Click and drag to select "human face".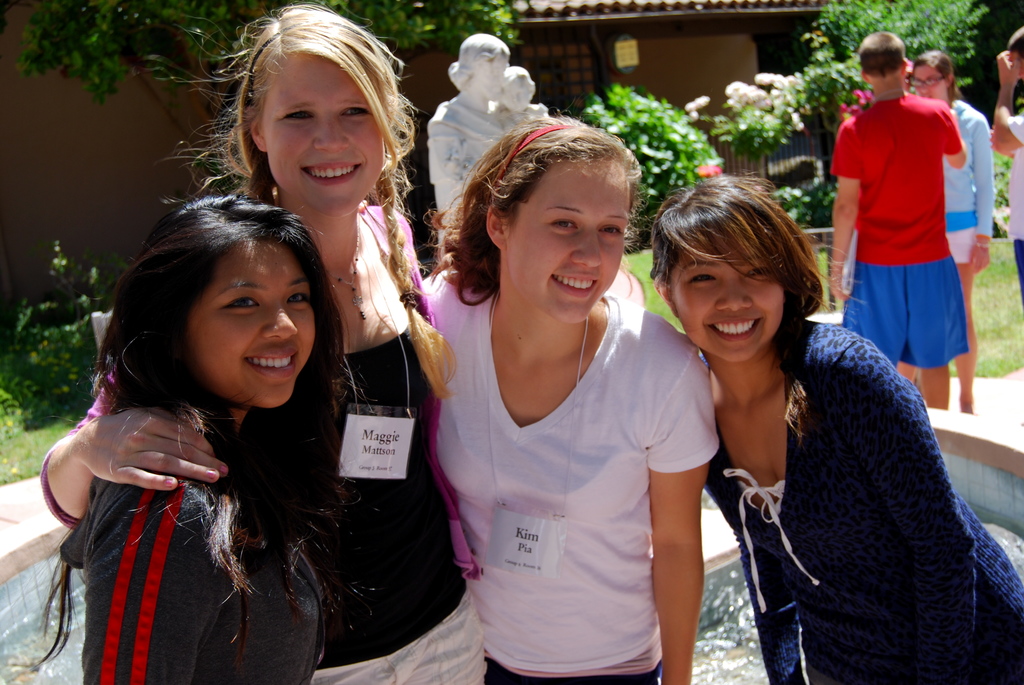
Selection: BBox(261, 32, 406, 224).
